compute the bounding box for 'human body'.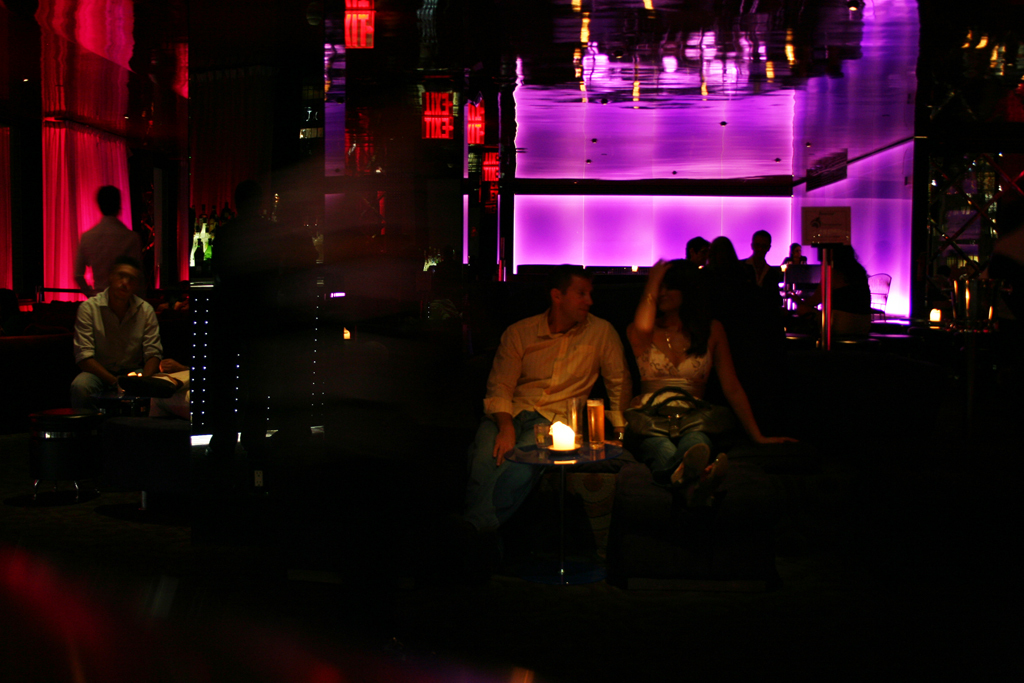
814 238 866 331.
